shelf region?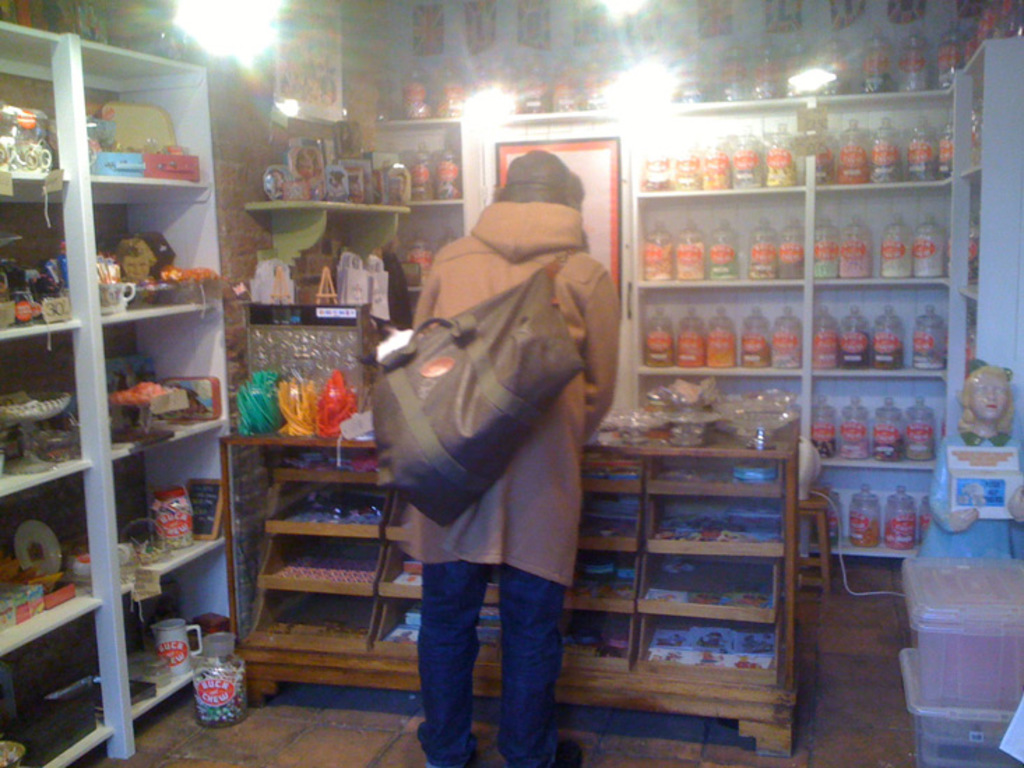
rect(117, 557, 258, 726)
